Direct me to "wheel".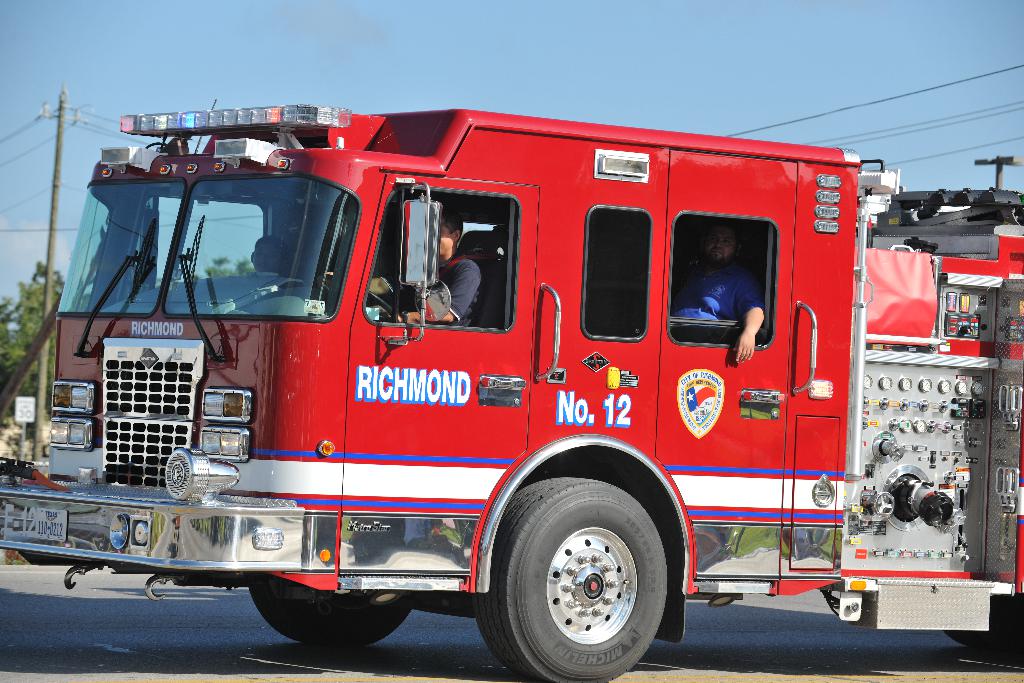
Direction: 939,595,1023,645.
